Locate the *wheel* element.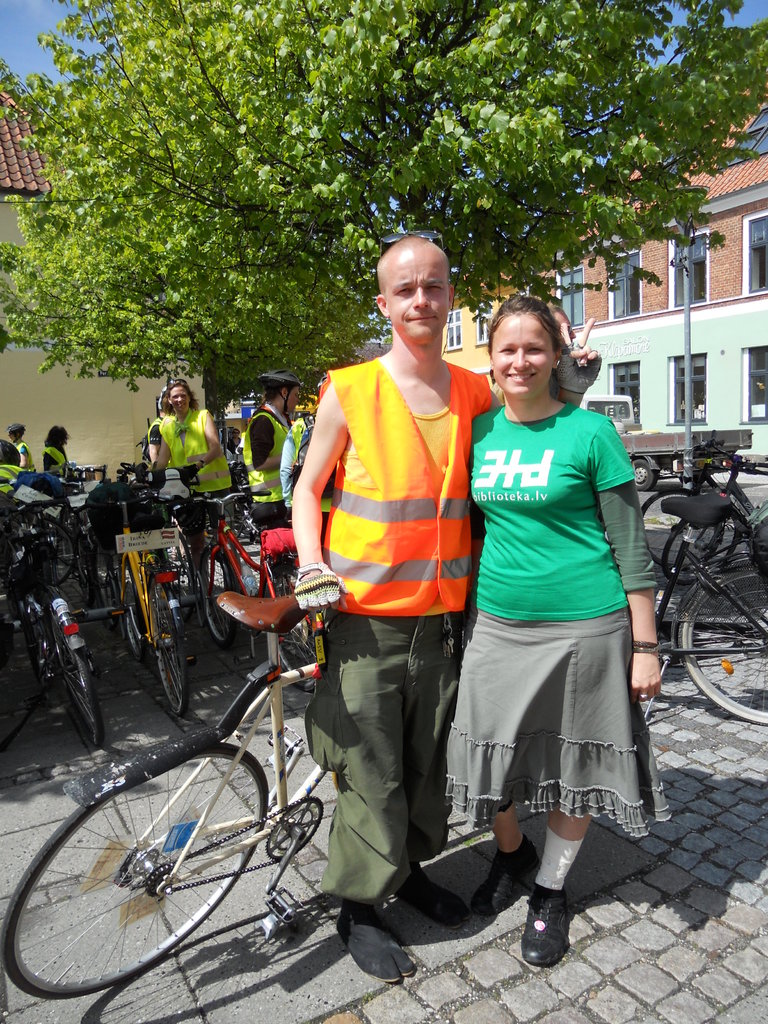
Element bbox: [left=17, top=590, right=55, bottom=686].
